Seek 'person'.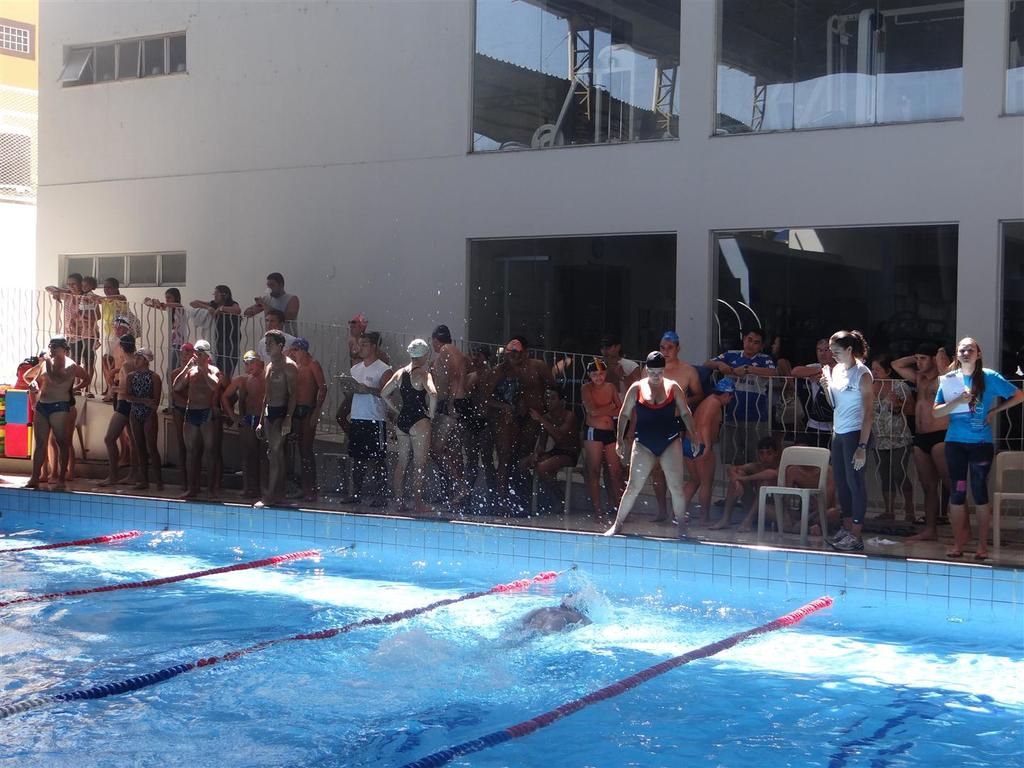
rect(633, 331, 696, 527).
